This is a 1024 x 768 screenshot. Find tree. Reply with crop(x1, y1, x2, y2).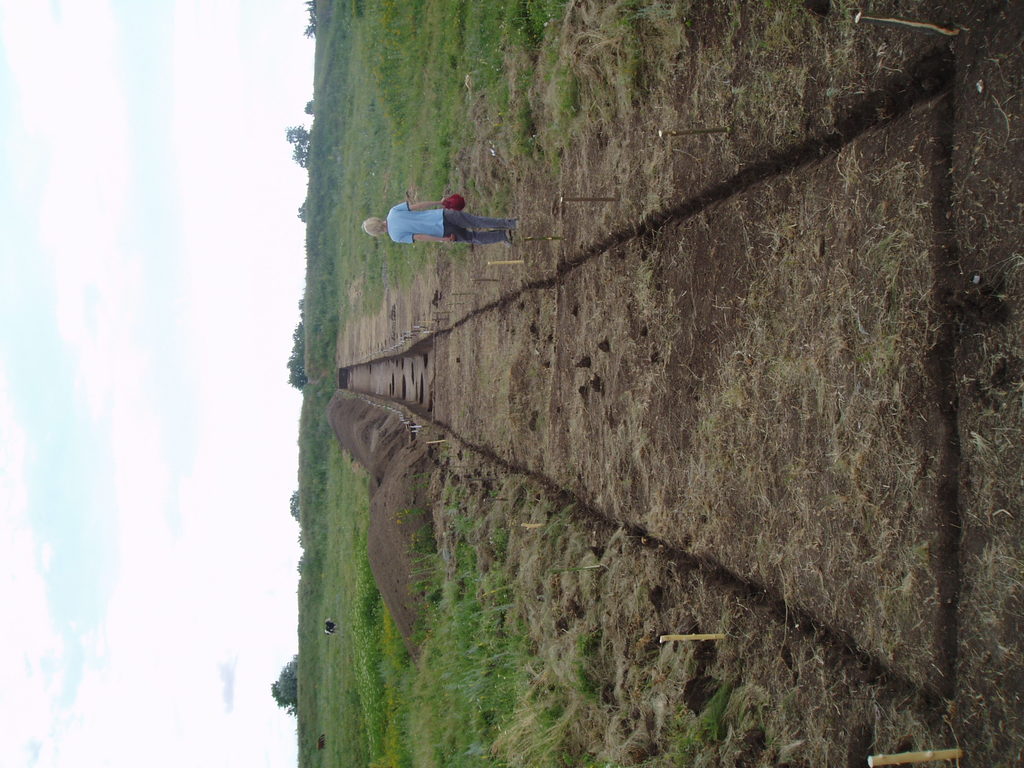
crop(293, 294, 307, 311).
